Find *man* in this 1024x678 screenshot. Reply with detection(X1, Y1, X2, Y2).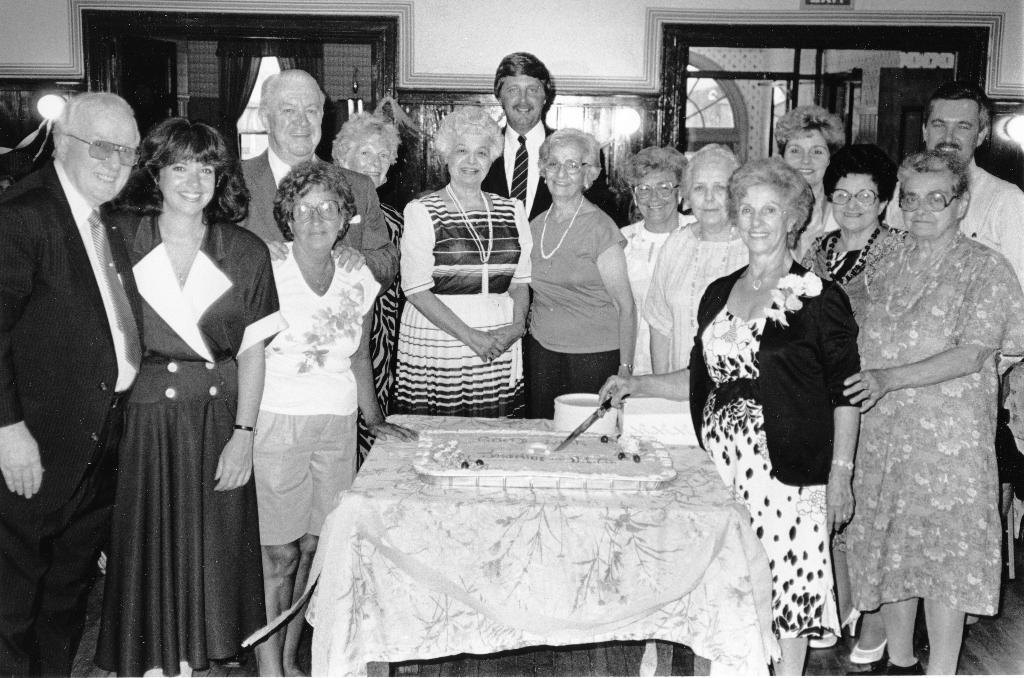
detection(482, 46, 625, 218).
